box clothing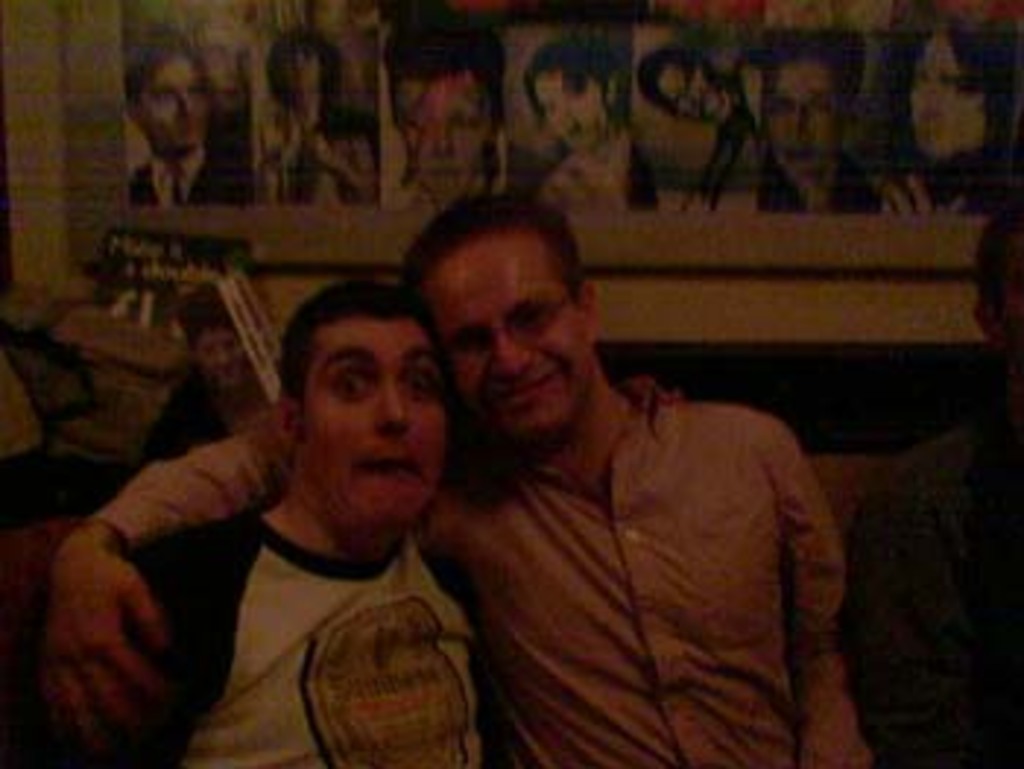
BBox(132, 135, 228, 213)
